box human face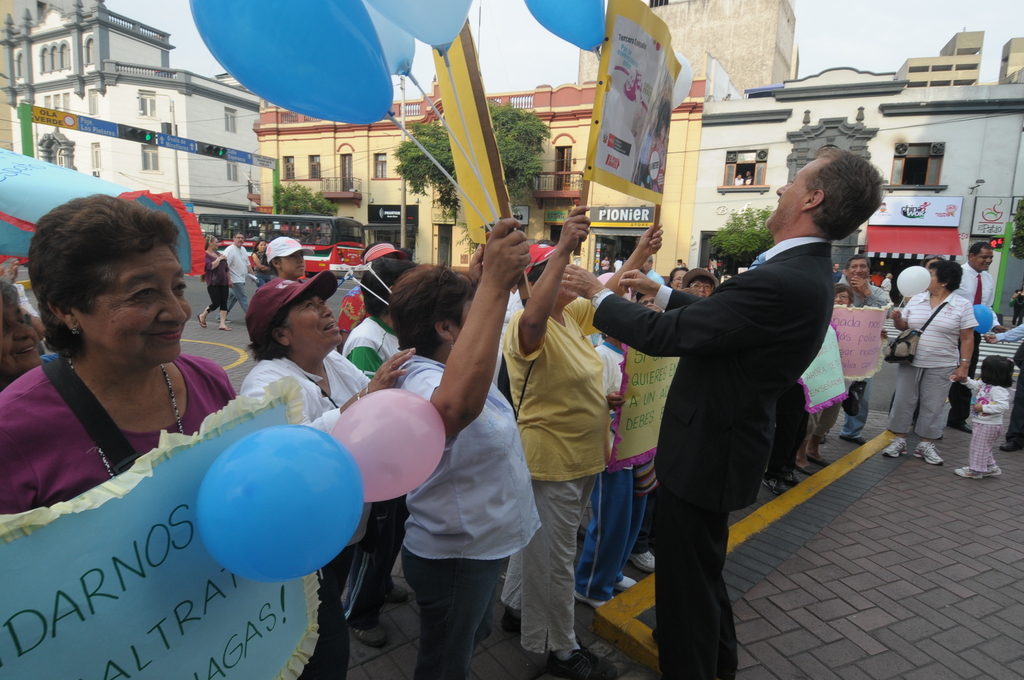
<region>214, 238, 218, 248</region>
